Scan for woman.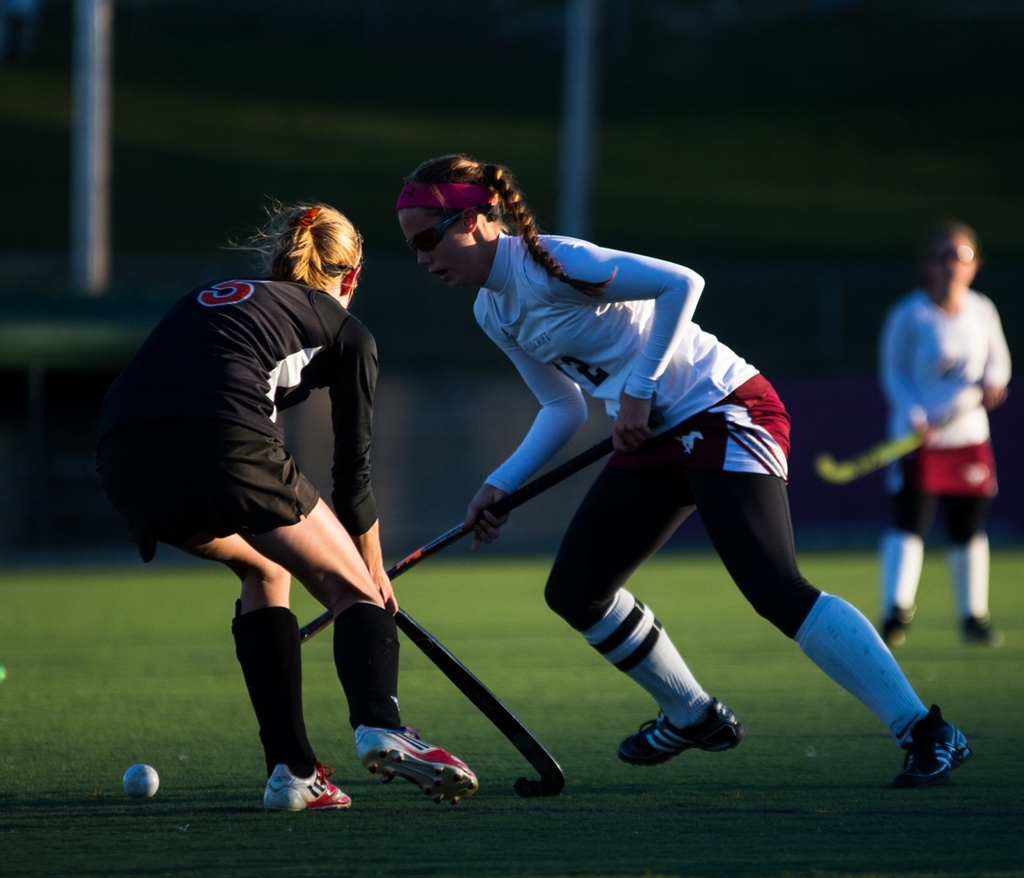
Scan result: 870 219 1019 649.
